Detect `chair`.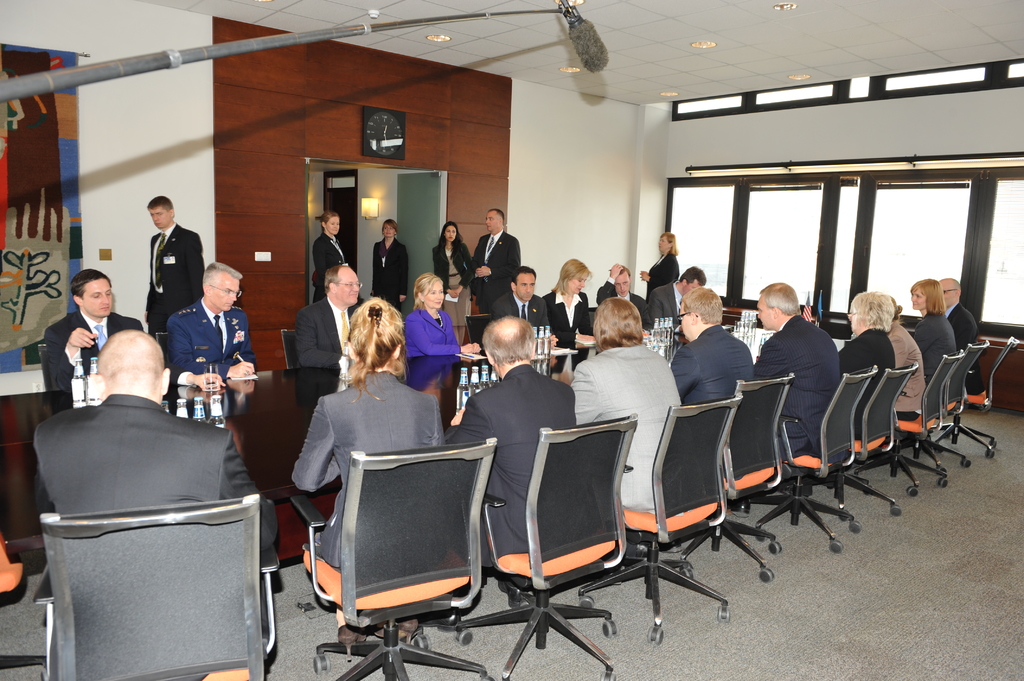
Detected at (676,374,792,589).
